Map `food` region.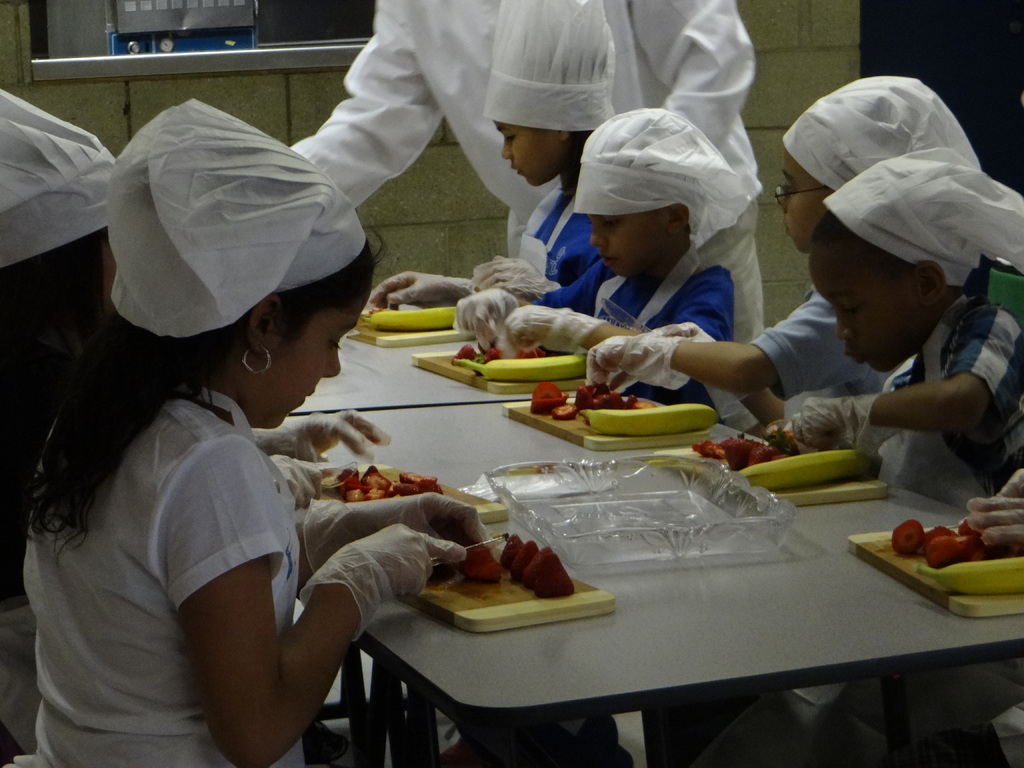
Mapped to 506:539:540:581.
